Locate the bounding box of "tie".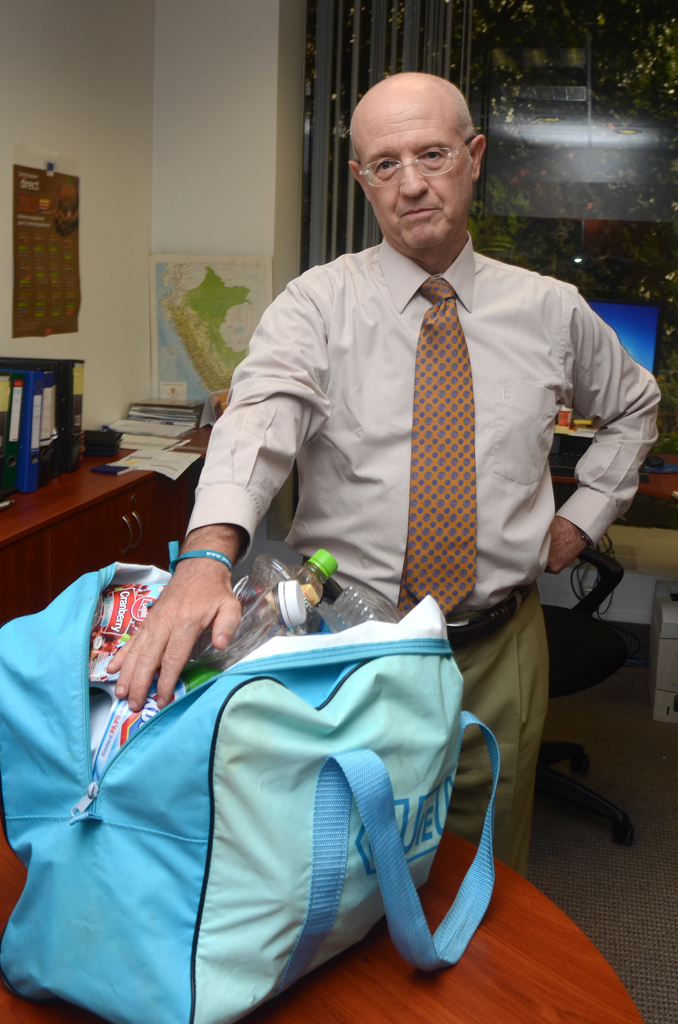
Bounding box: [395,275,479,616].
